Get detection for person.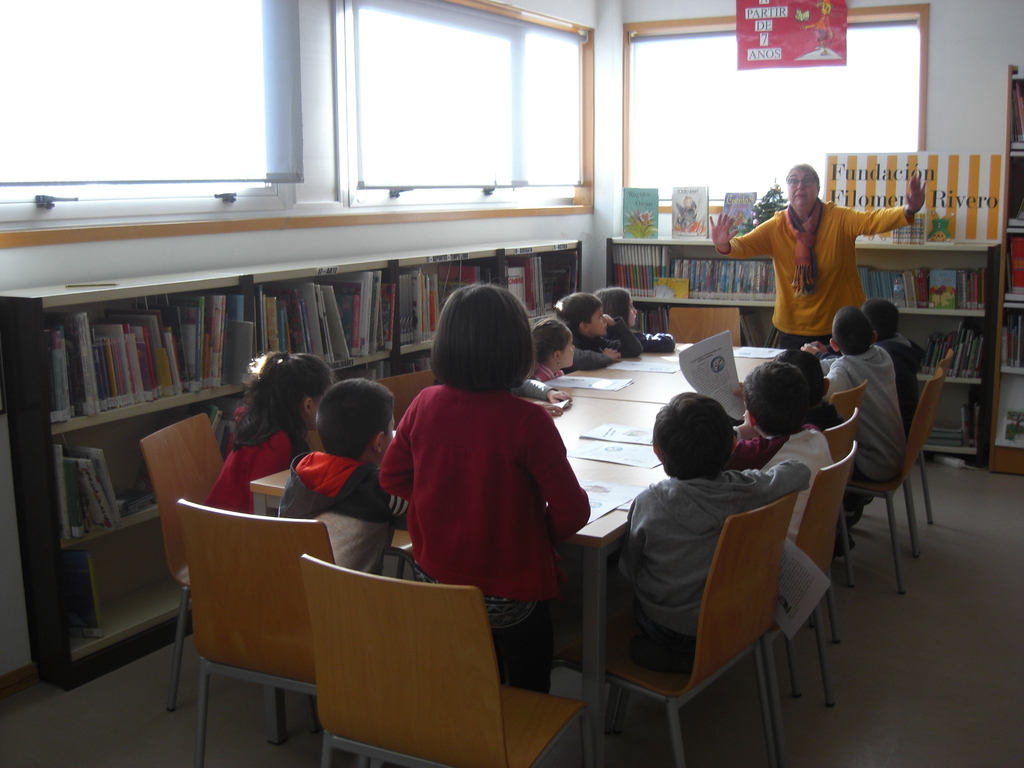
Detection: 803 314 906 545.
